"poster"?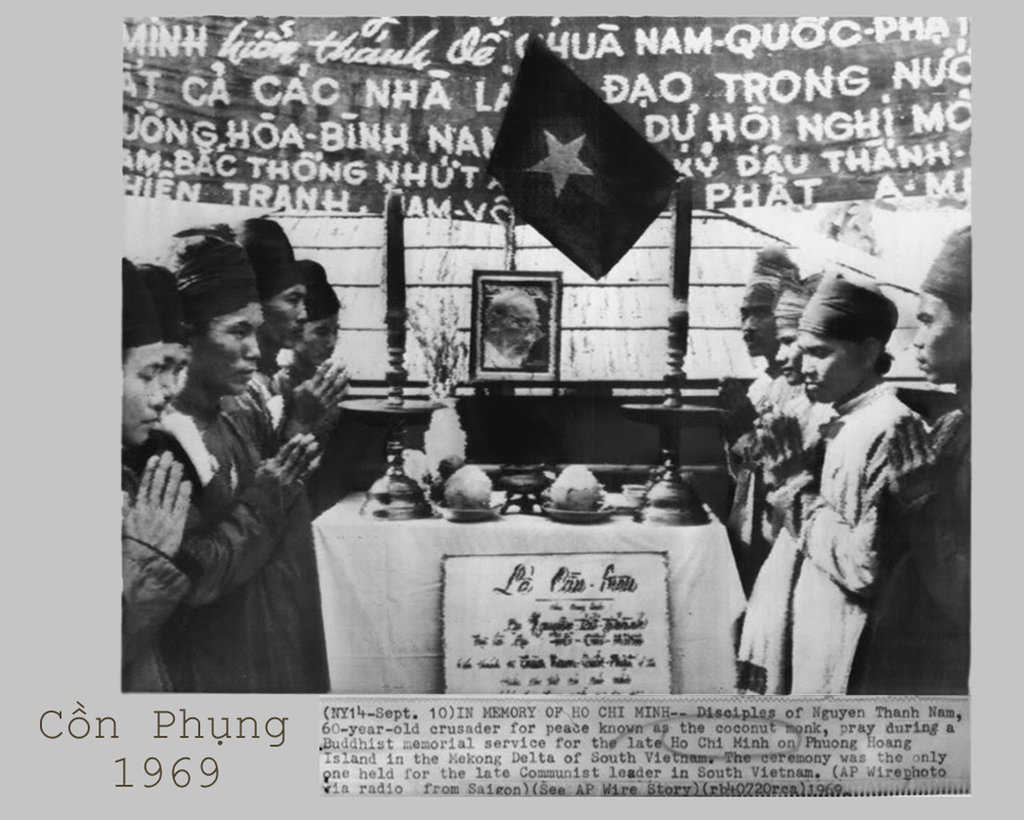
<box>0,0,1023,819</box>
